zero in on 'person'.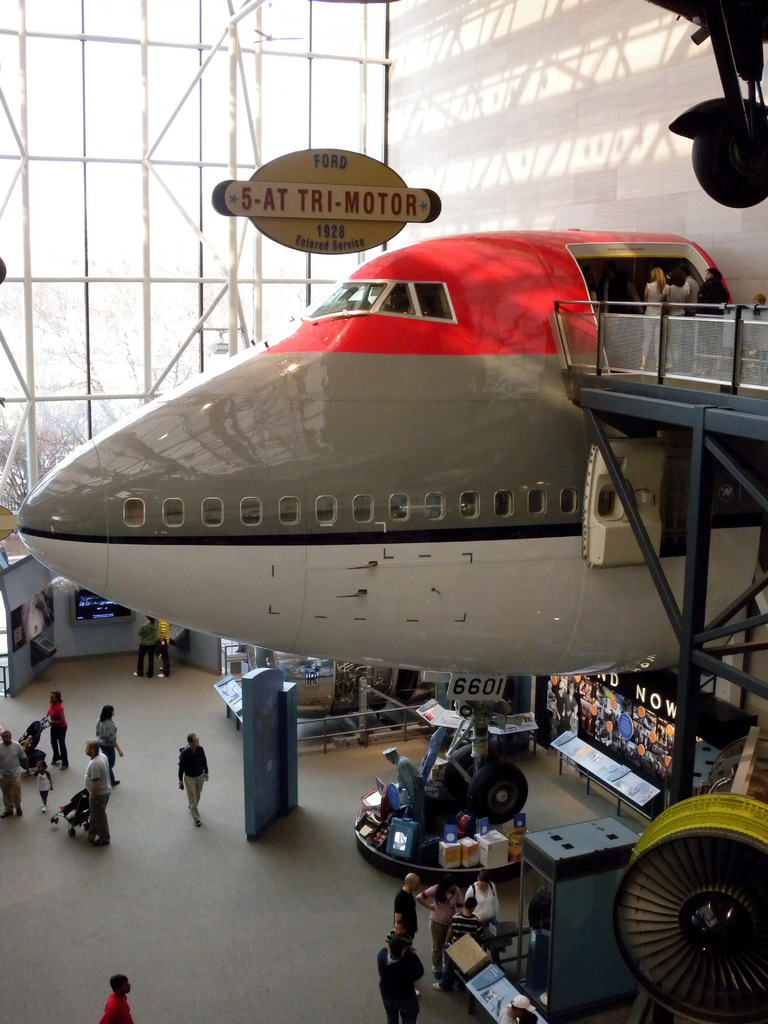
Zeroed in: 415, 870, 461, 988.
